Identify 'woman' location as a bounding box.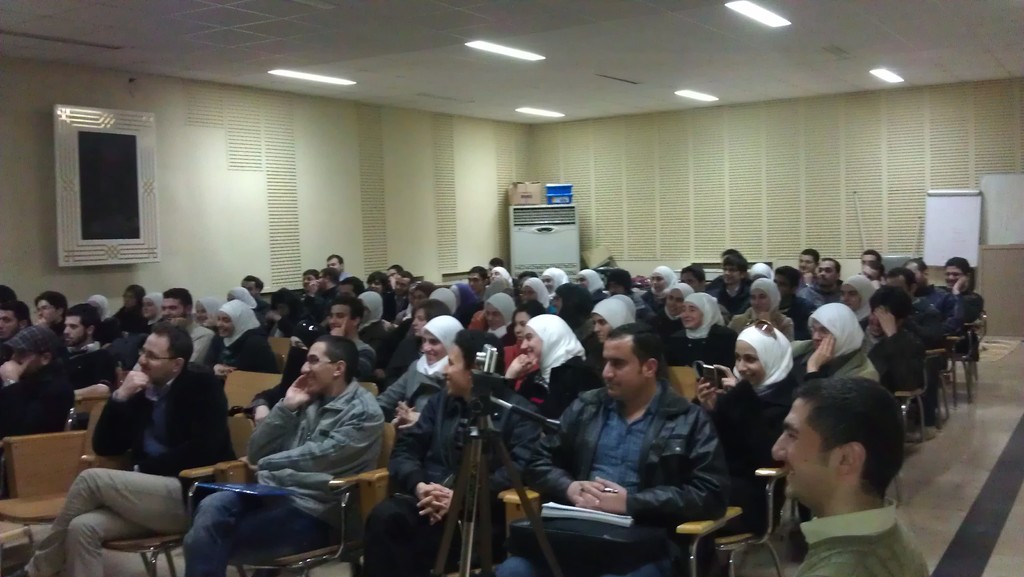
<box>358,291,388,357</box>.
